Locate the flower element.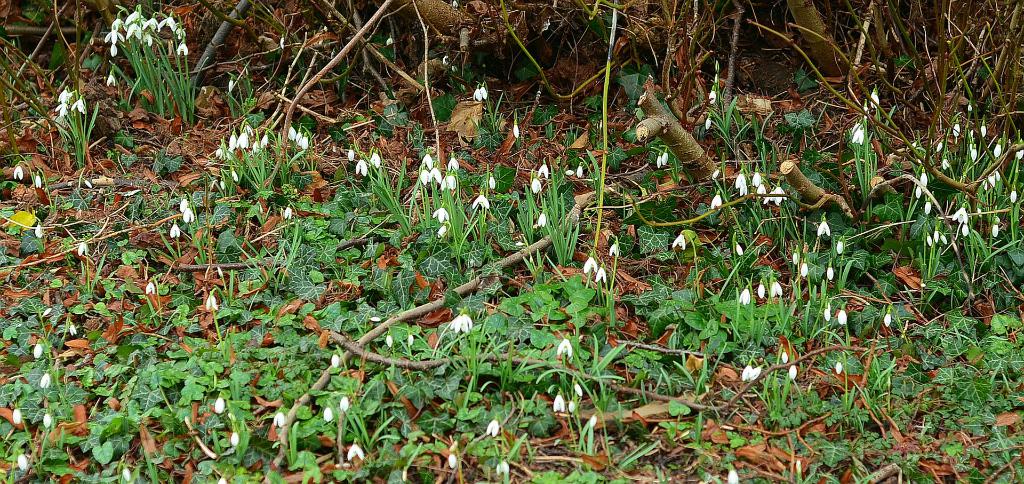
Element bbox: <box>536,215,547,227</box>.
